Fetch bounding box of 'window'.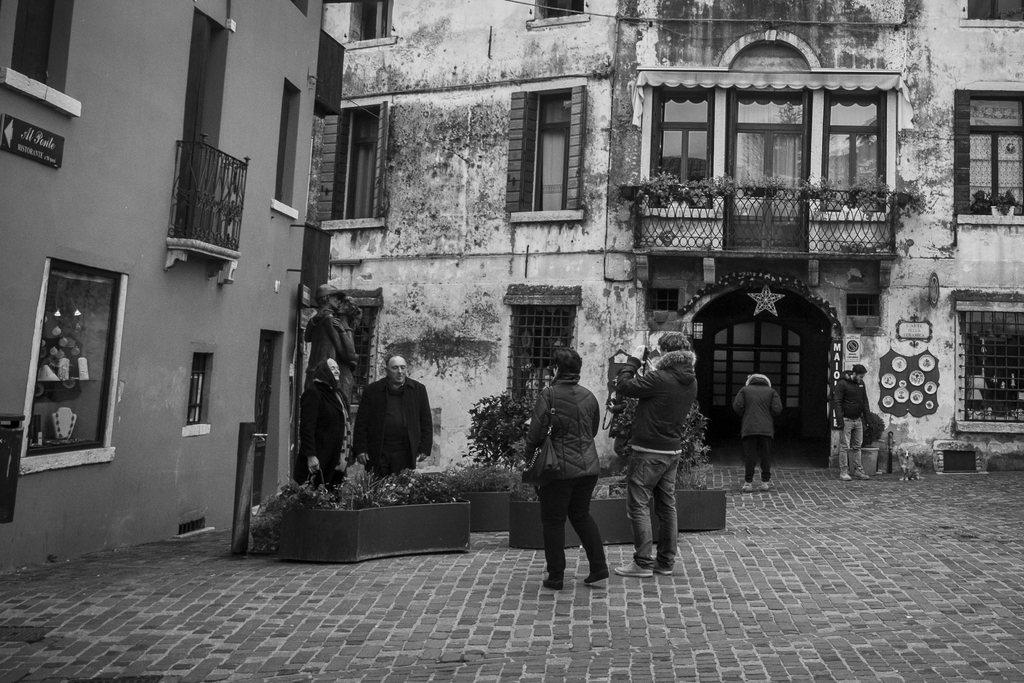
Bbox: locate(328, 290, 374, 399).
